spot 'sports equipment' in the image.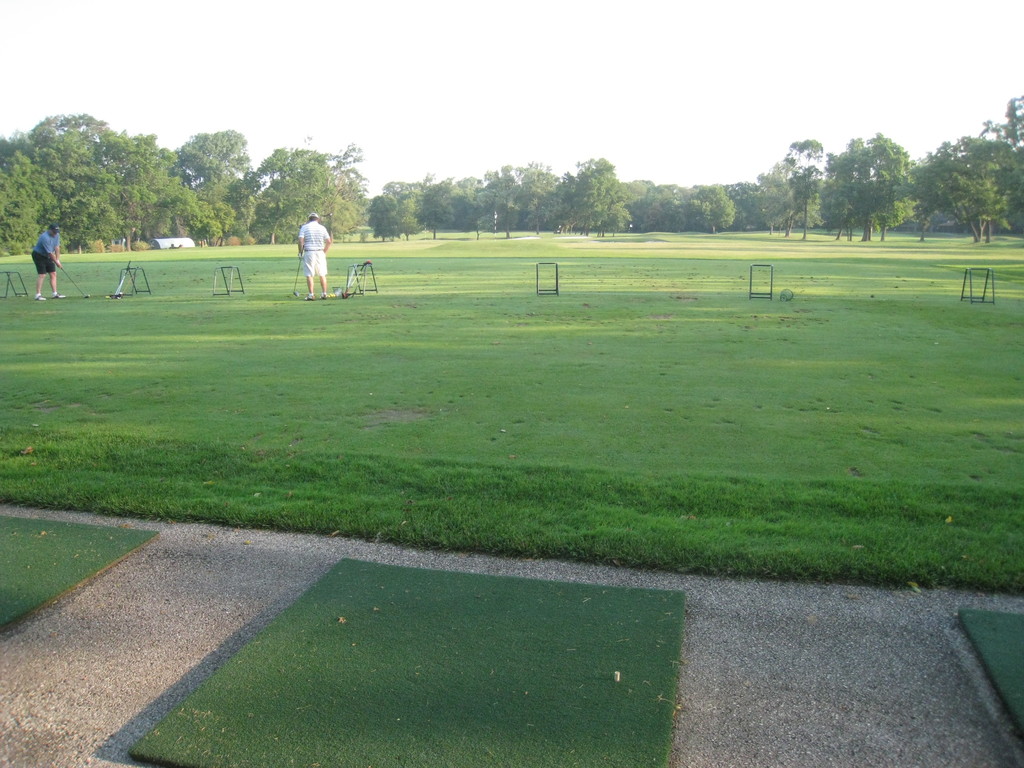
'sports equipment' found at (108, 260, 133, 299).
